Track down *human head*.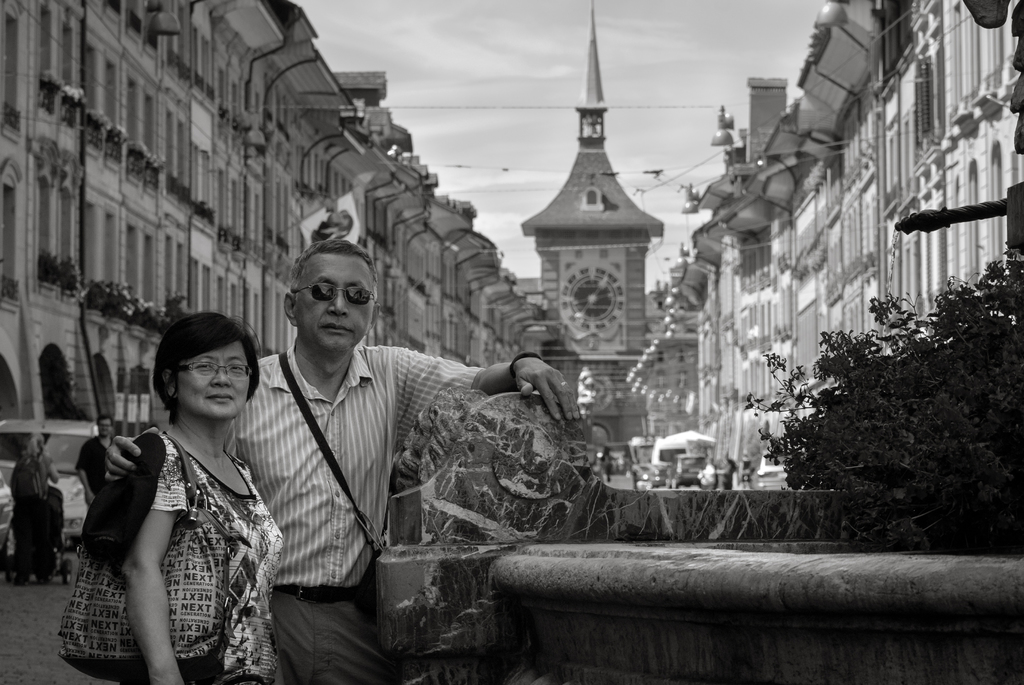
Tracked to [x1=139, y1=313, x2=261, y2=450].
